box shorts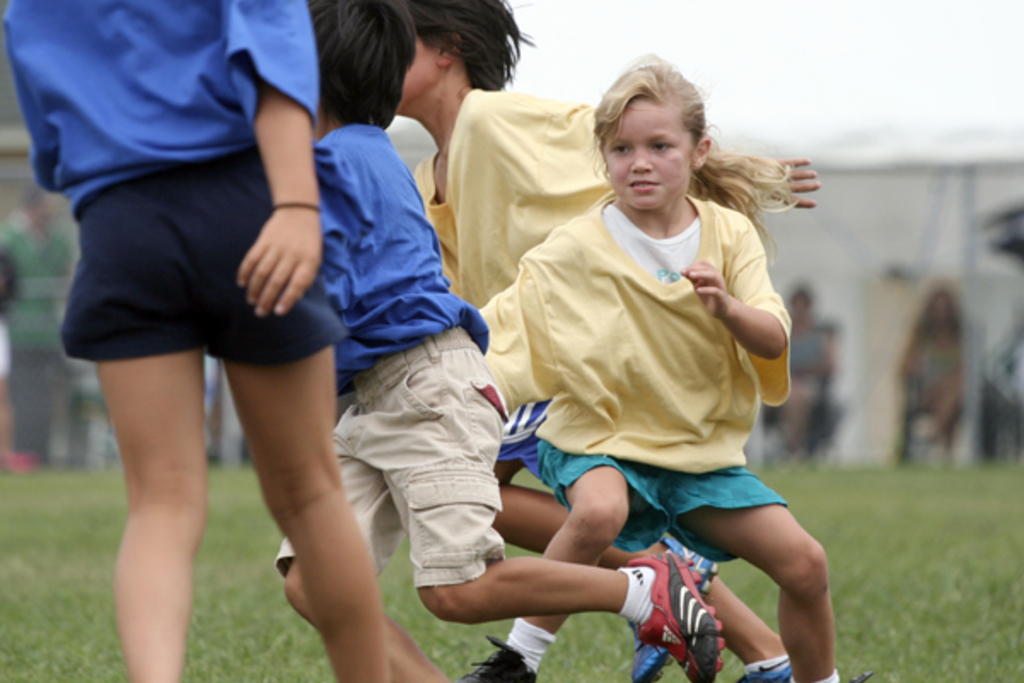
x1=270 y1=324 x2=505 y2=582
